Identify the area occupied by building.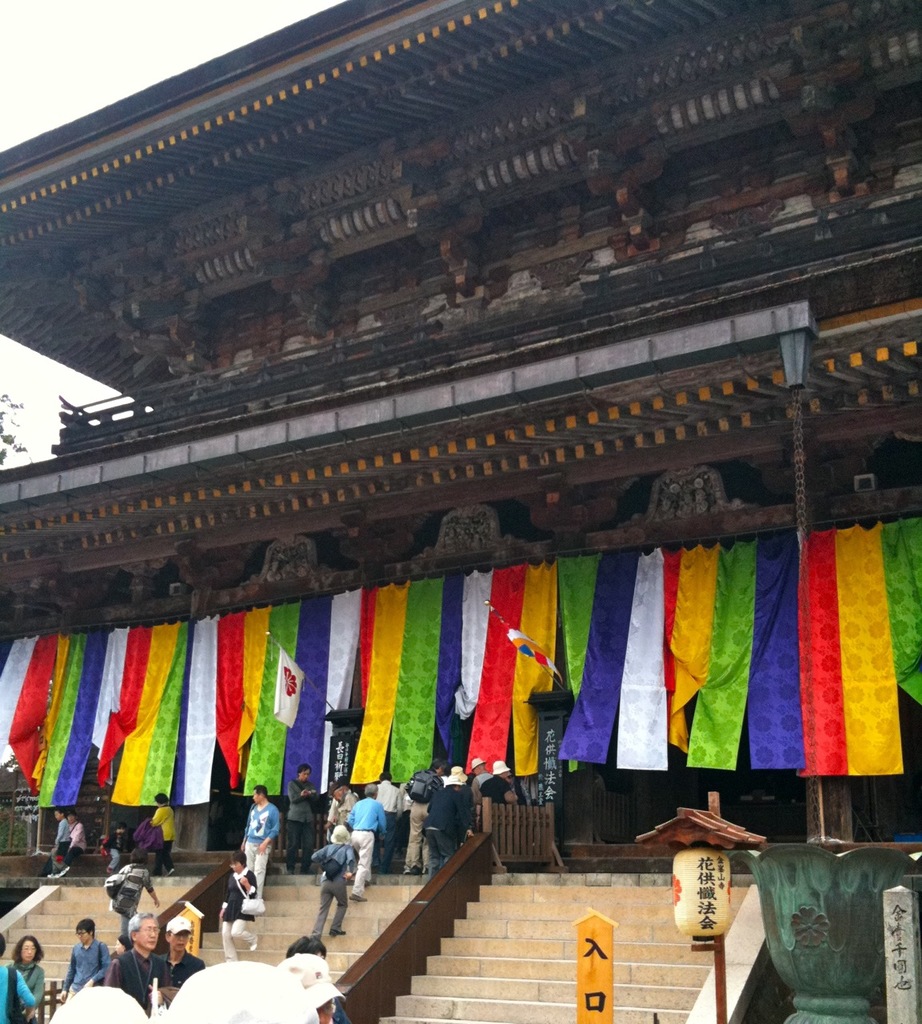
Area: 0,0,921,1023.
